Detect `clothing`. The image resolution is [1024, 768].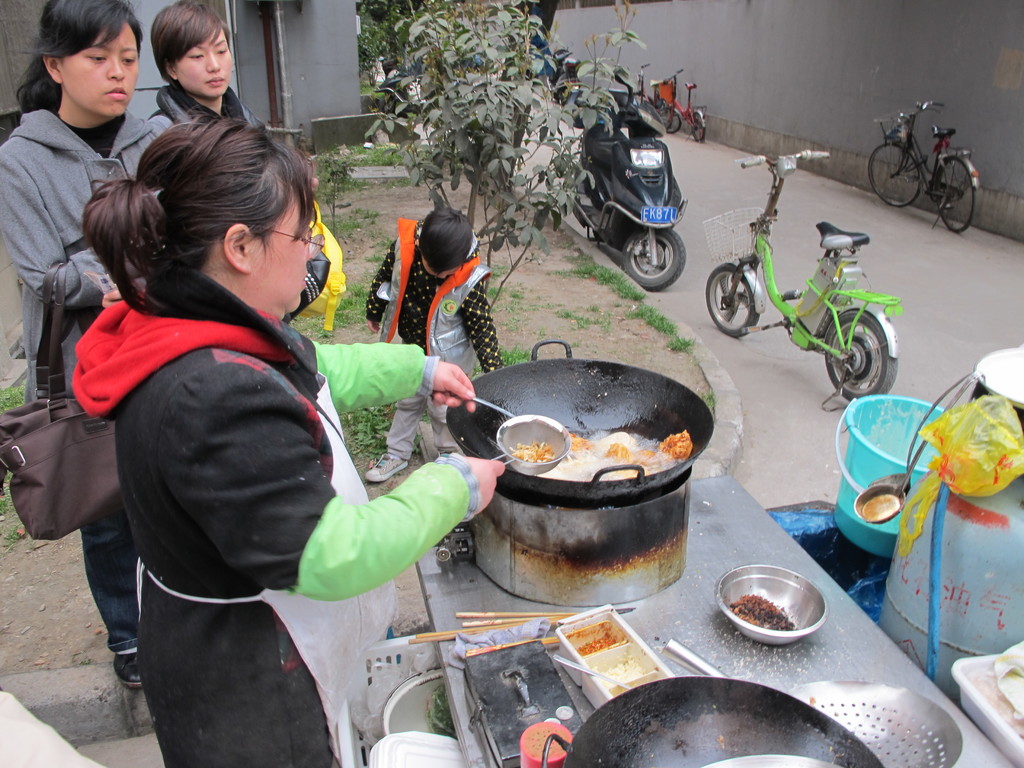
l=69, t=227, r=435, b=731.
